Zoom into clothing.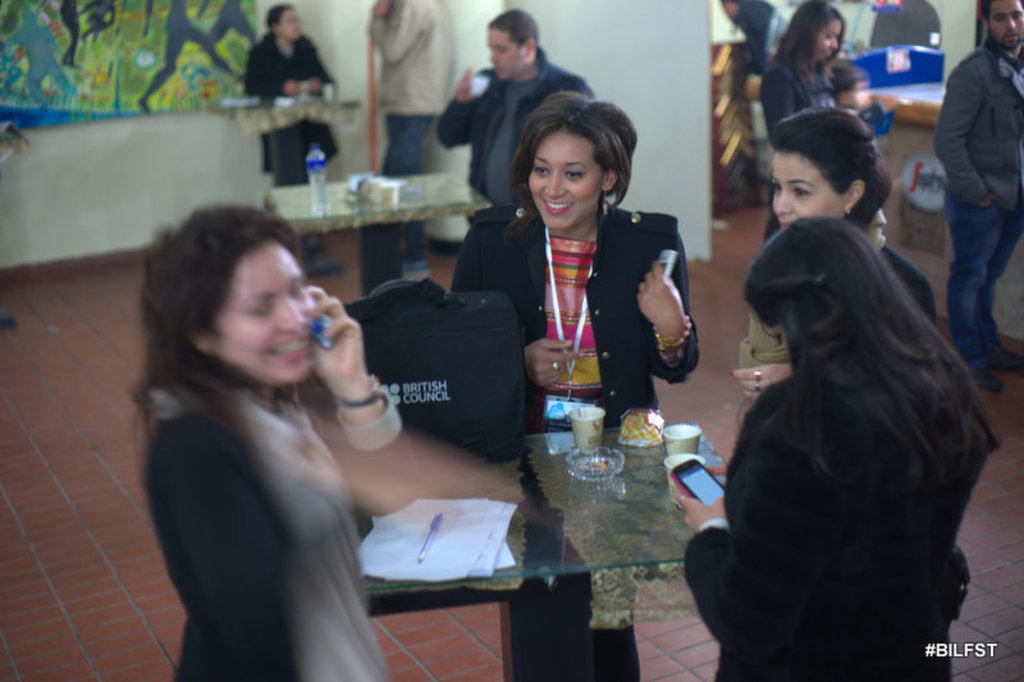
Zoom target: 768:59:849:131.
